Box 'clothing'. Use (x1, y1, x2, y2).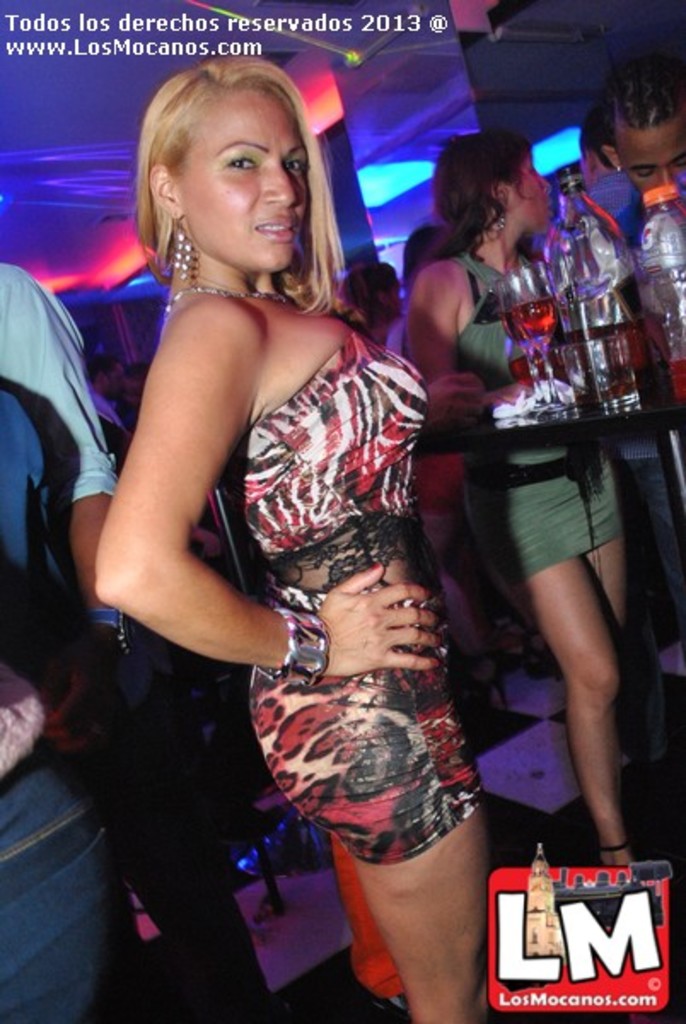
(442, 244, 626, 592).
